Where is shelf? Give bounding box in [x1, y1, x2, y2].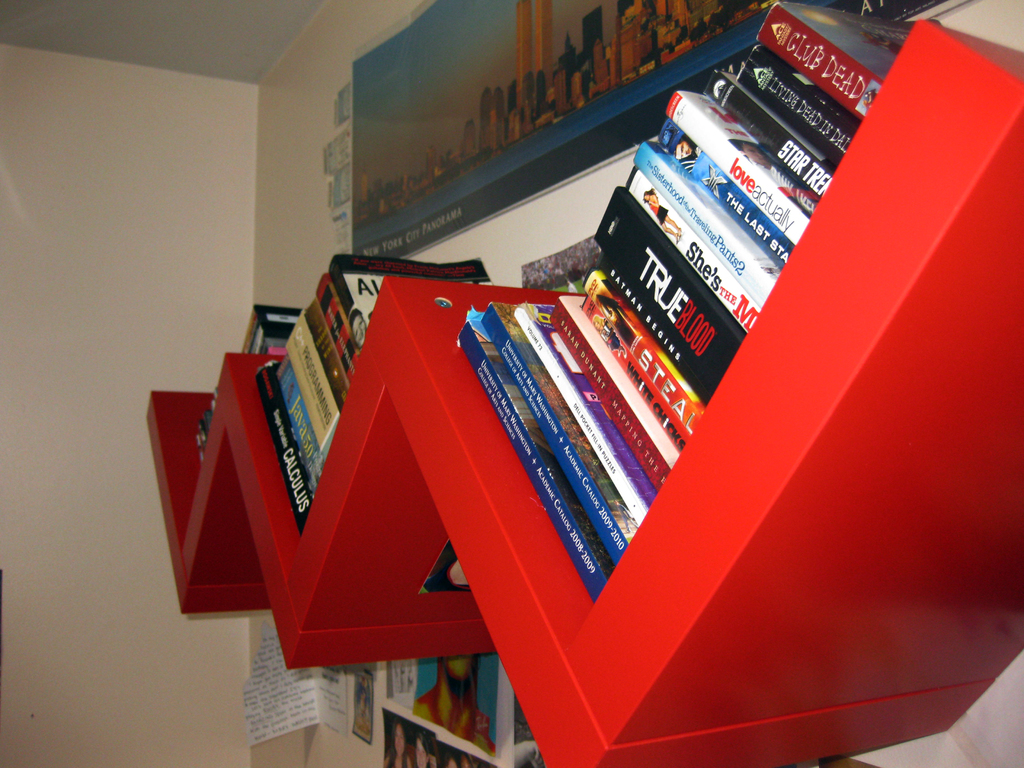
[141, 17, 1023, 767].
